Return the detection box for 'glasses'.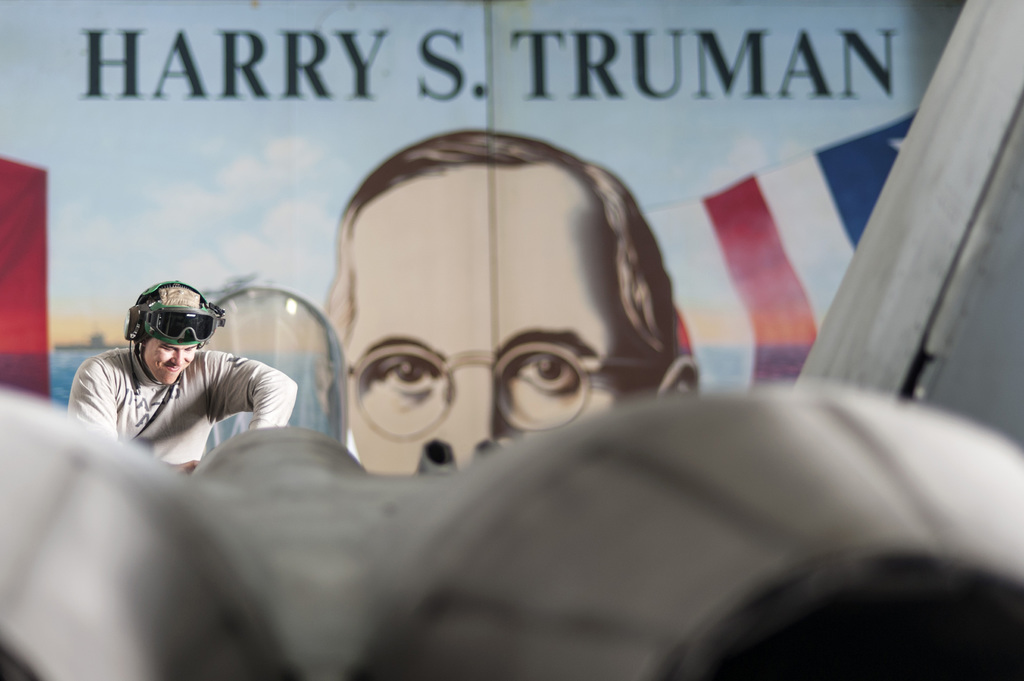
<bbox>134, 298, 225, 359</bbox>.
